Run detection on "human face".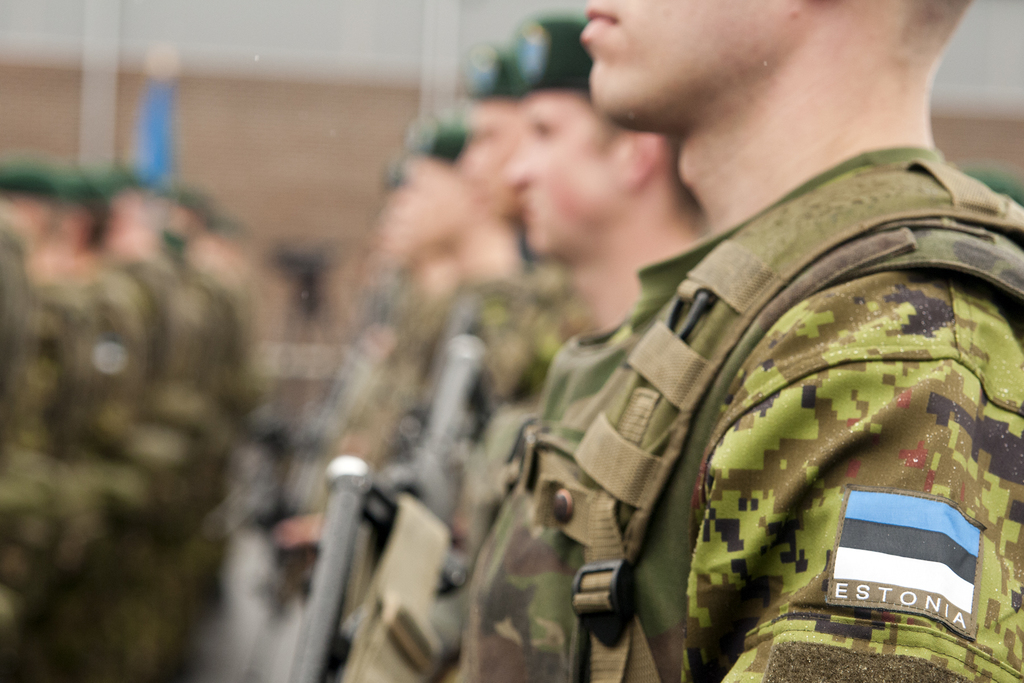
Result: 573:0:803:120.
